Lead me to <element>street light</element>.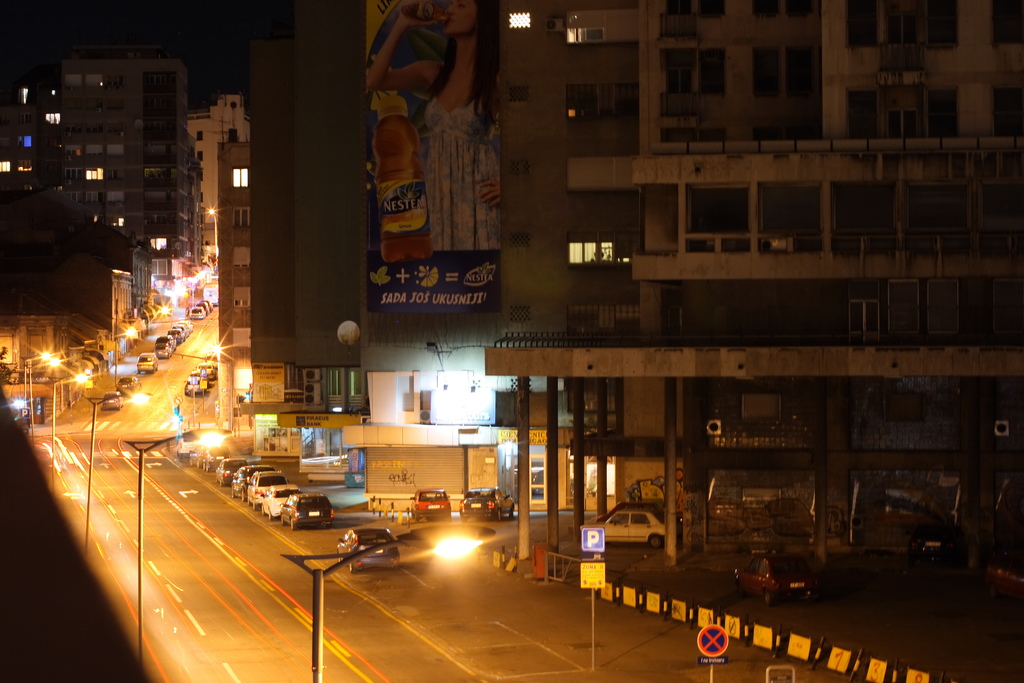
Lead to bbox=[51, 373, 95, 491].
